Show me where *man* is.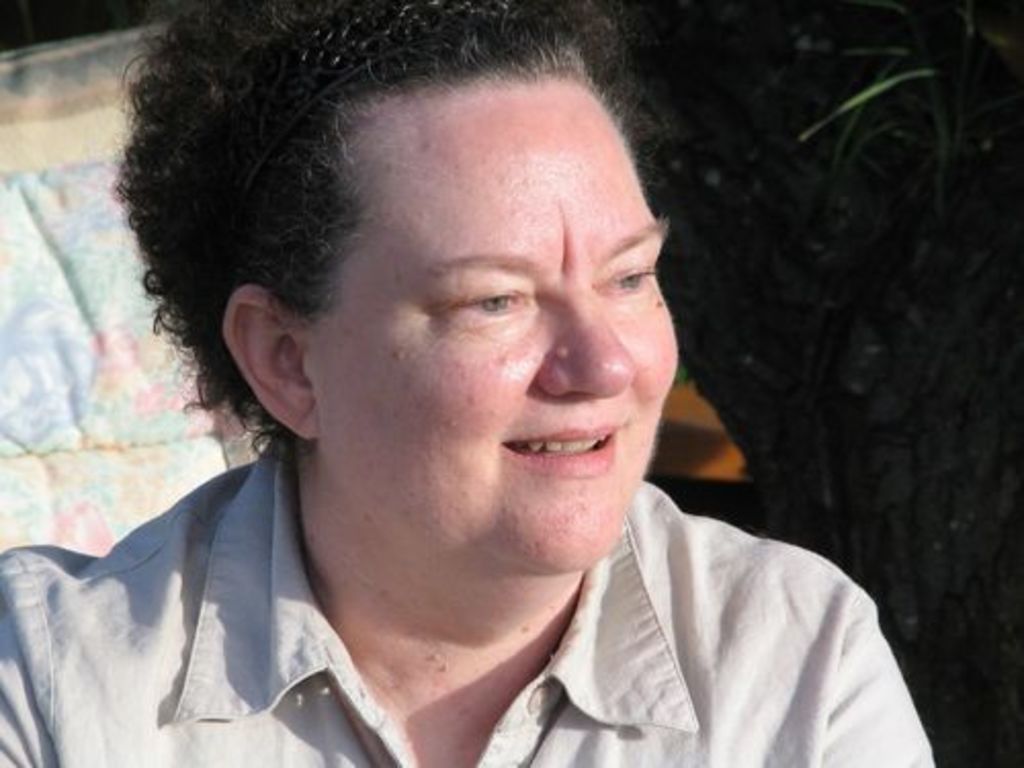
*man* is at x1=0, y1=0, x2=930, y2=766.
